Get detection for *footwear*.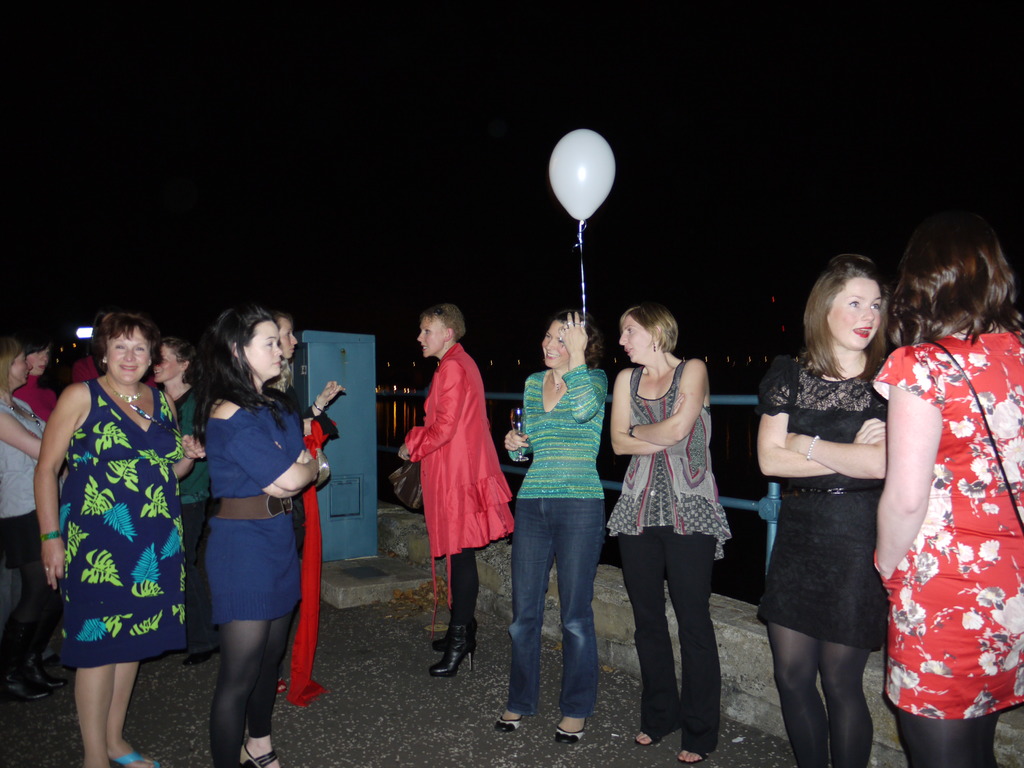
Detection: region(113, 750, 160, 767).
